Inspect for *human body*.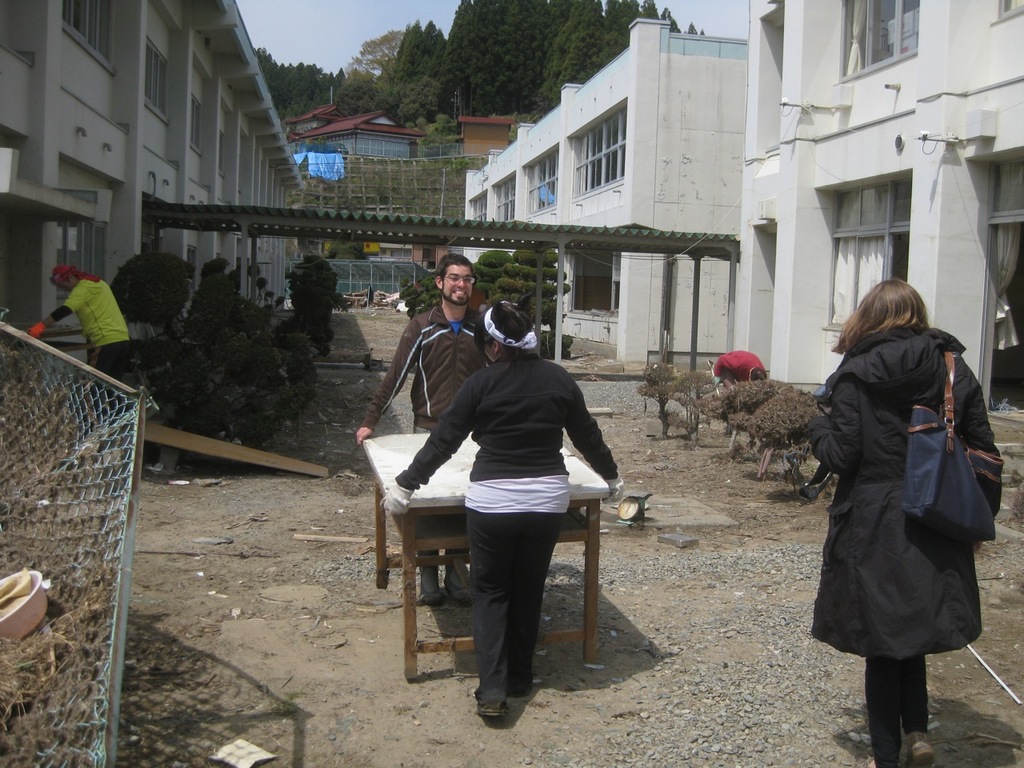
Inspection: region(414, 296, 632, 698).
